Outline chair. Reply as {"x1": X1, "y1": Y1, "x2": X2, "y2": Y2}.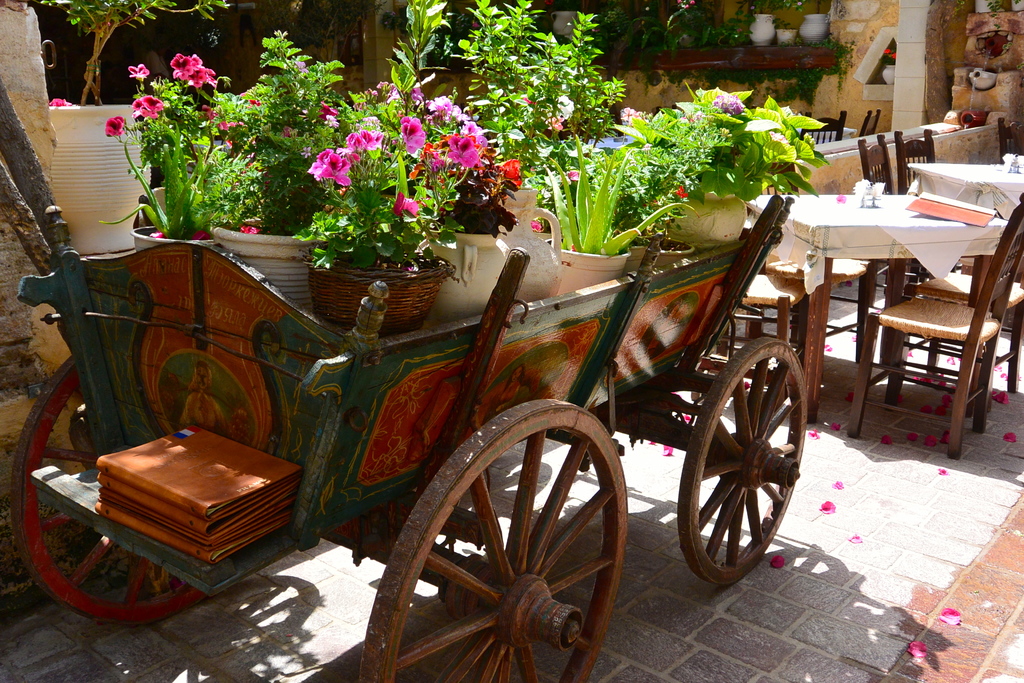
{"x1": 893, "y1": 124, "x2": 965, "y2": 276}.
